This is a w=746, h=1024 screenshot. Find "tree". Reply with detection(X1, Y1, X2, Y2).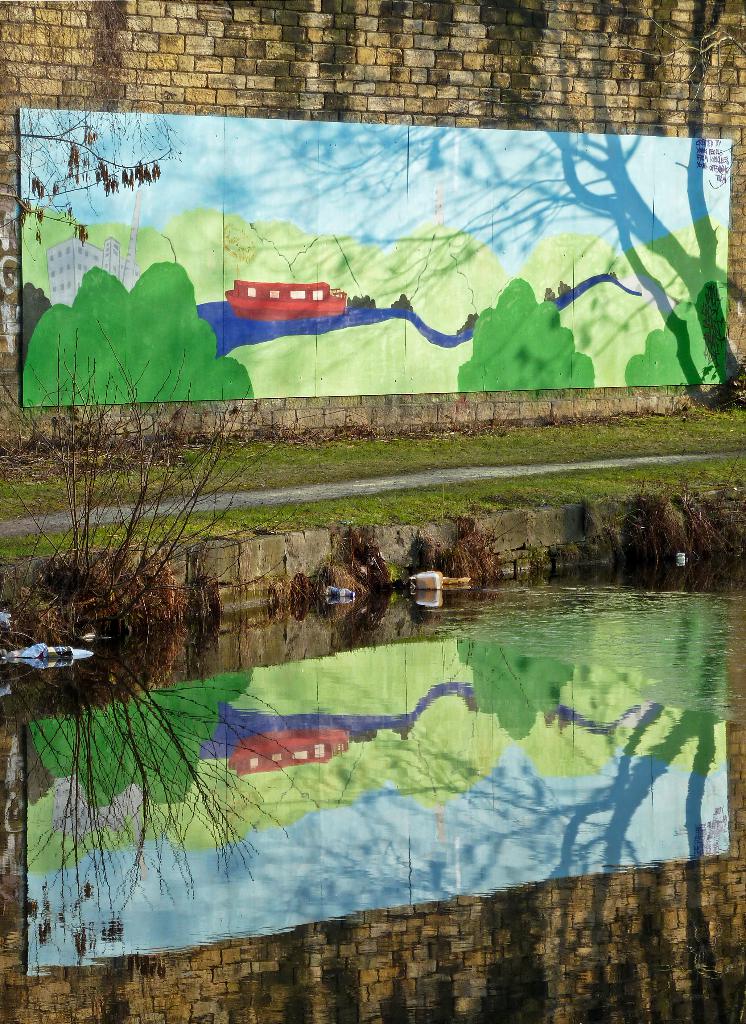
detection(18, 312, 261, 678).
